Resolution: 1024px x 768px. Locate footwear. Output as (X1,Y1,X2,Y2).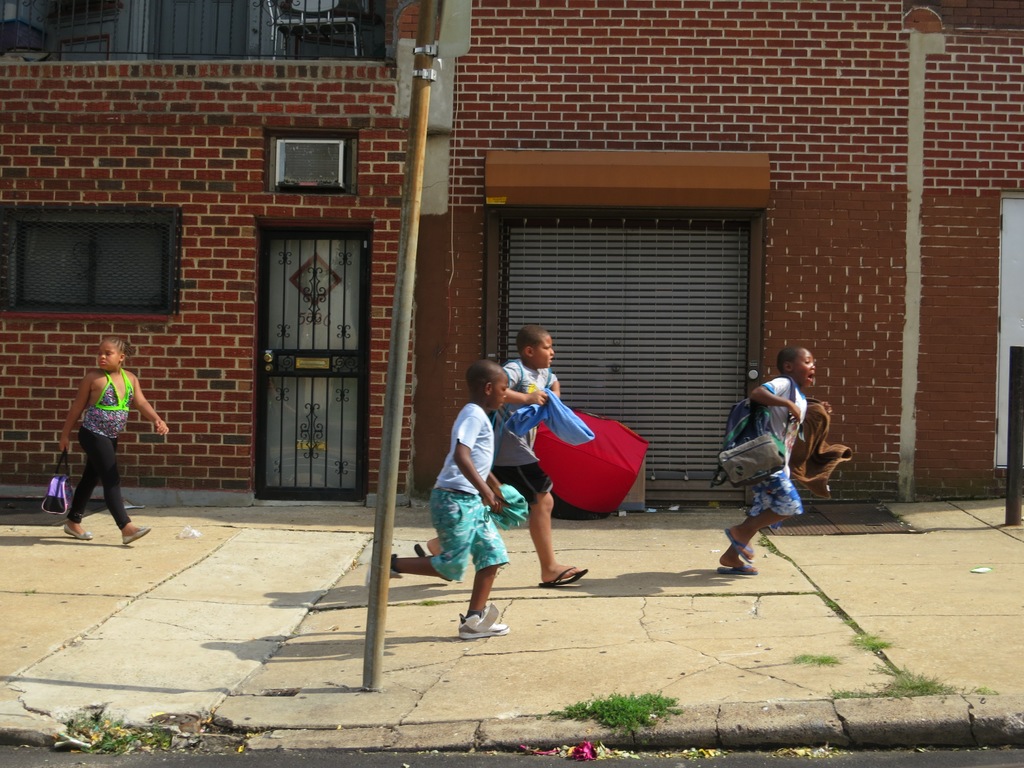
(415,538,456,575).
